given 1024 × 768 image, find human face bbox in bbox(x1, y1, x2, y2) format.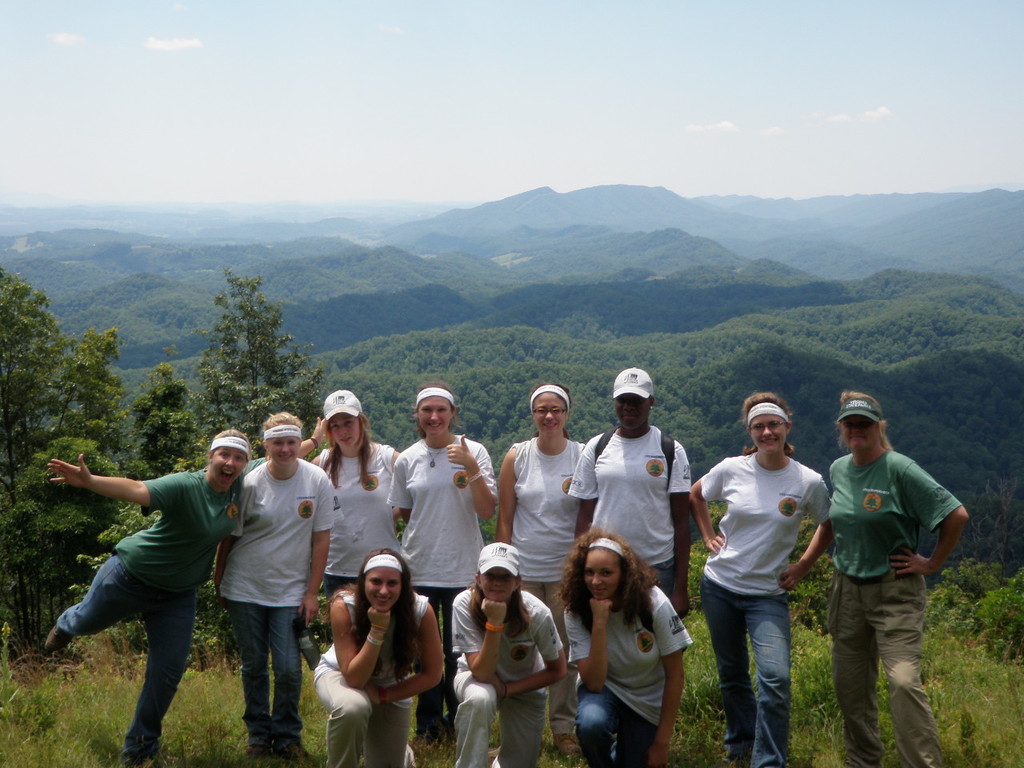
bbox(265, 434, 302, 468).
